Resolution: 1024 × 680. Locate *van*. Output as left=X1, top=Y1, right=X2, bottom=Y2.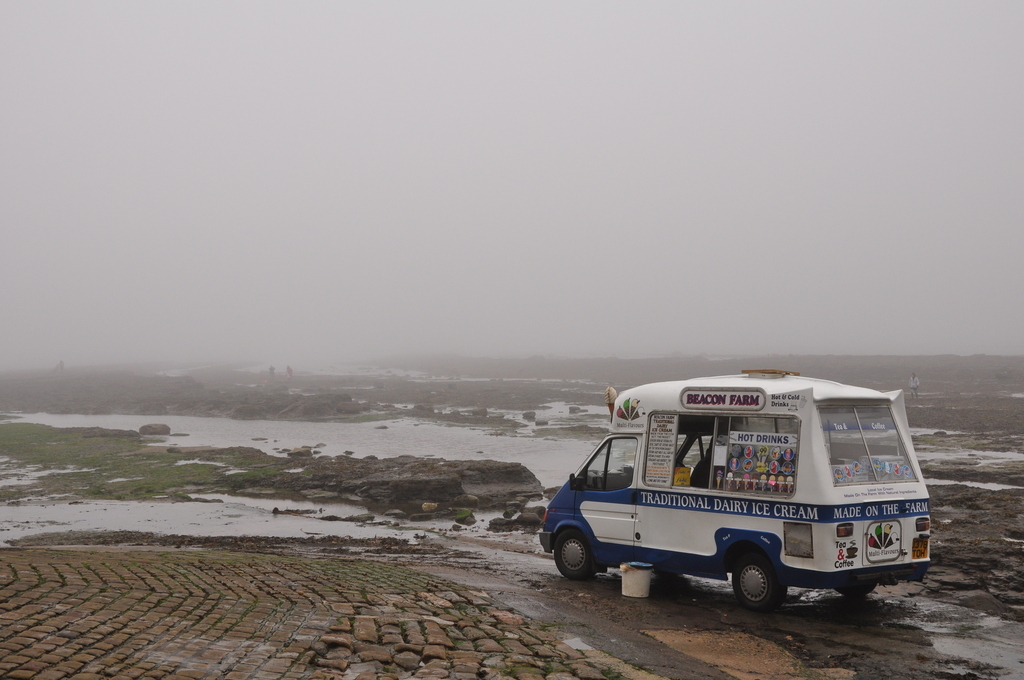
left=535, top=363, right=936, bottom=615.
